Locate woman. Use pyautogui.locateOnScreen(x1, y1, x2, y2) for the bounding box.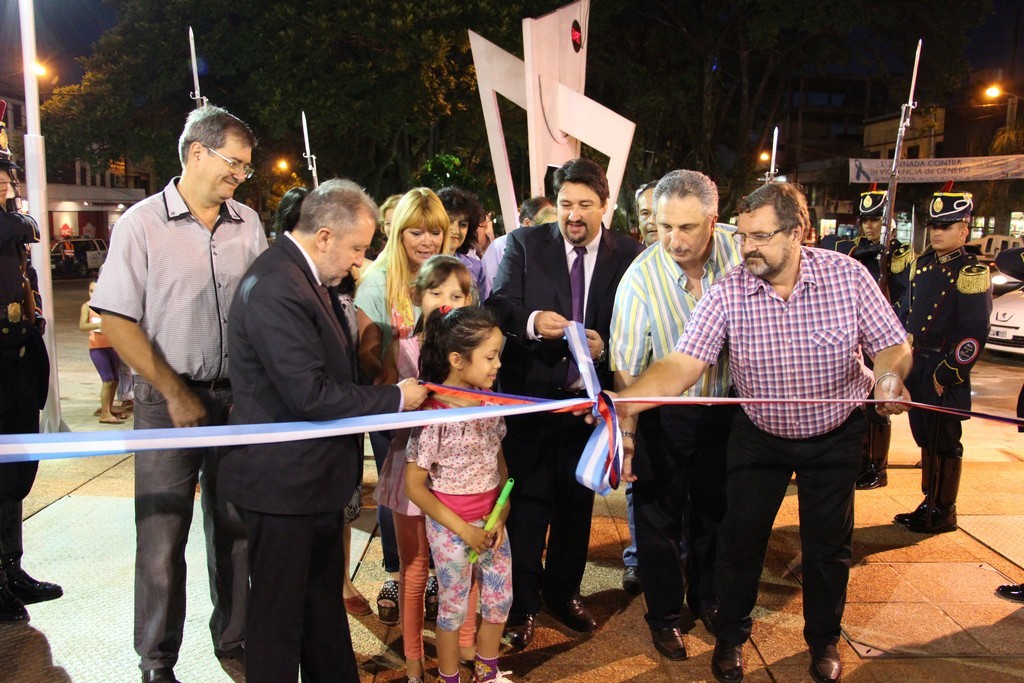
pyautogui.locateOnScreen(363, 195, 404, 269).
